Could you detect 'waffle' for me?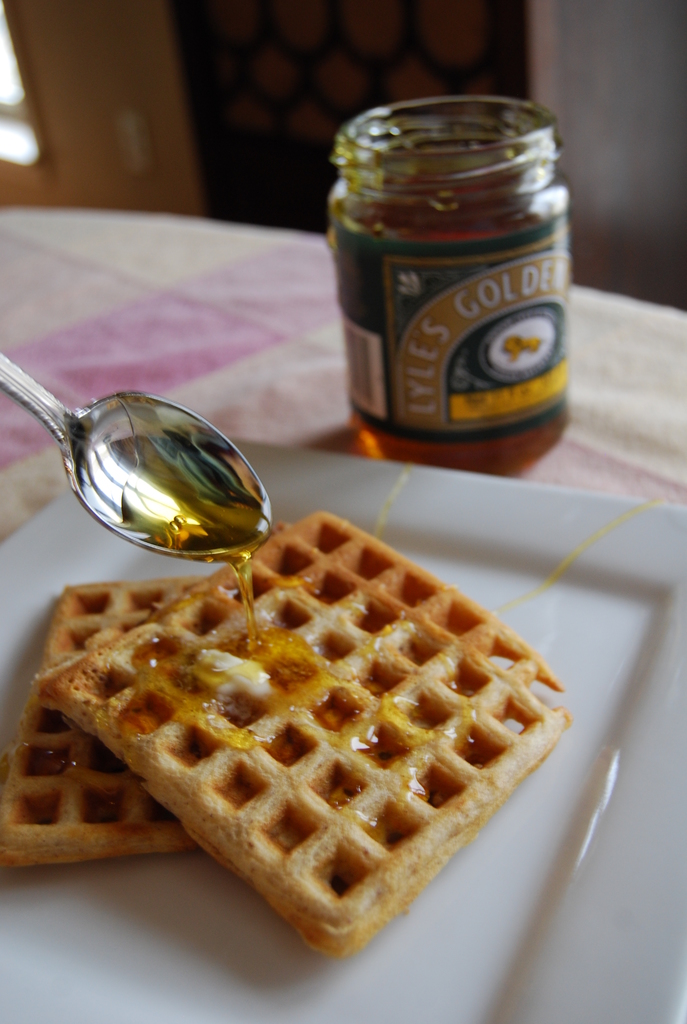
Detection result: [33, 507, 571, 956].
